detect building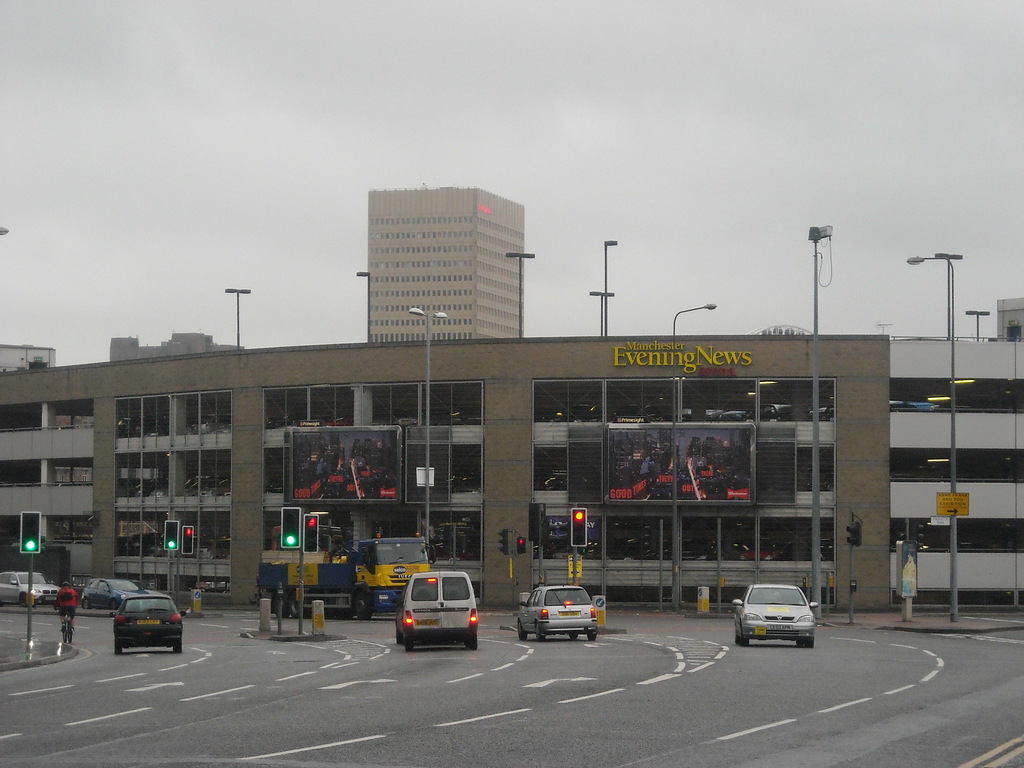
select_region(107, 329, 242, 365)
